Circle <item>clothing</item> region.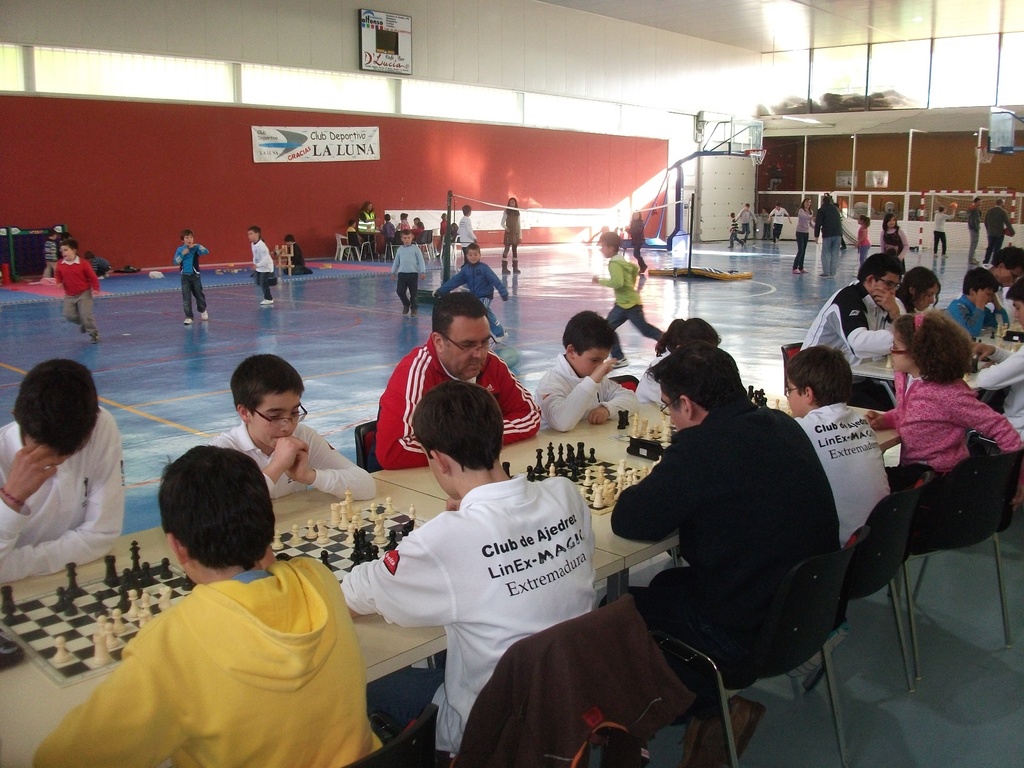
Region: detection(732, 211, 739, 244).
